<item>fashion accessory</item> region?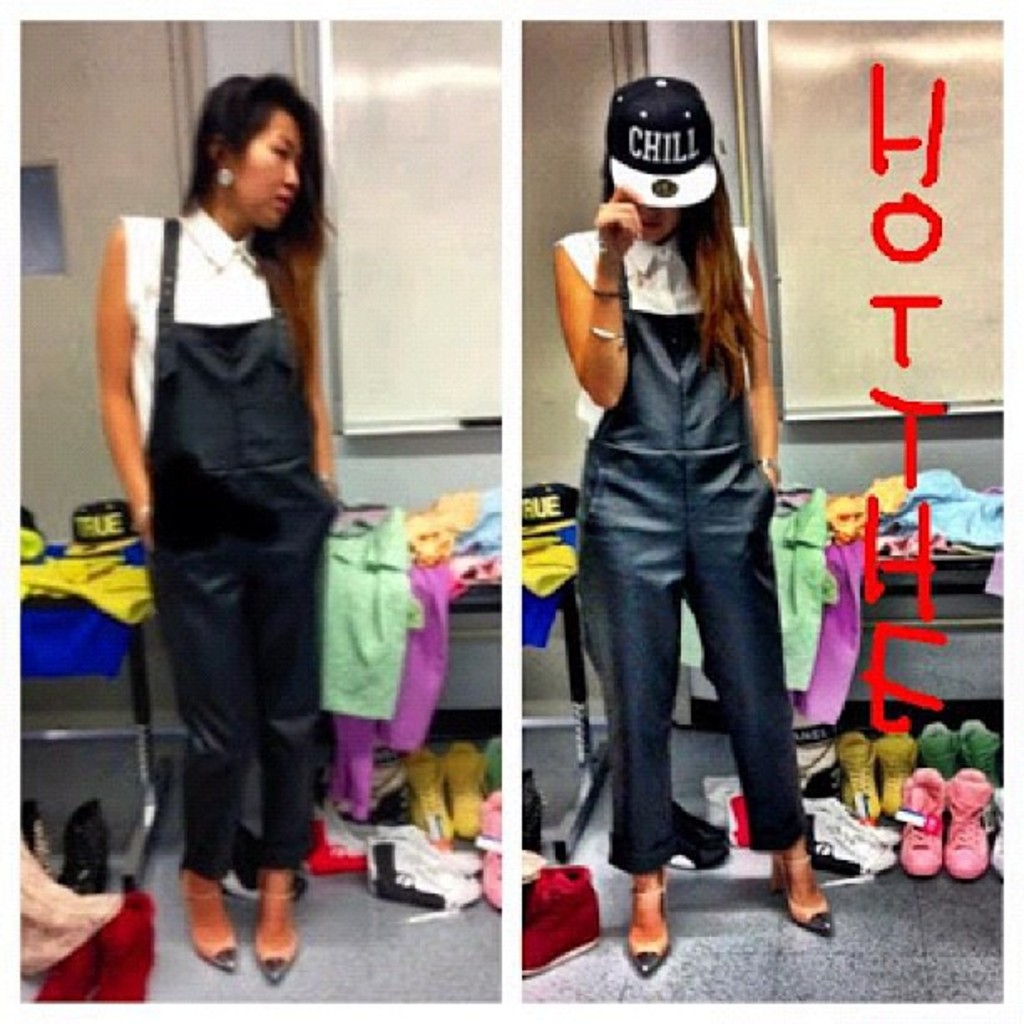
259, 888, 311, 987
